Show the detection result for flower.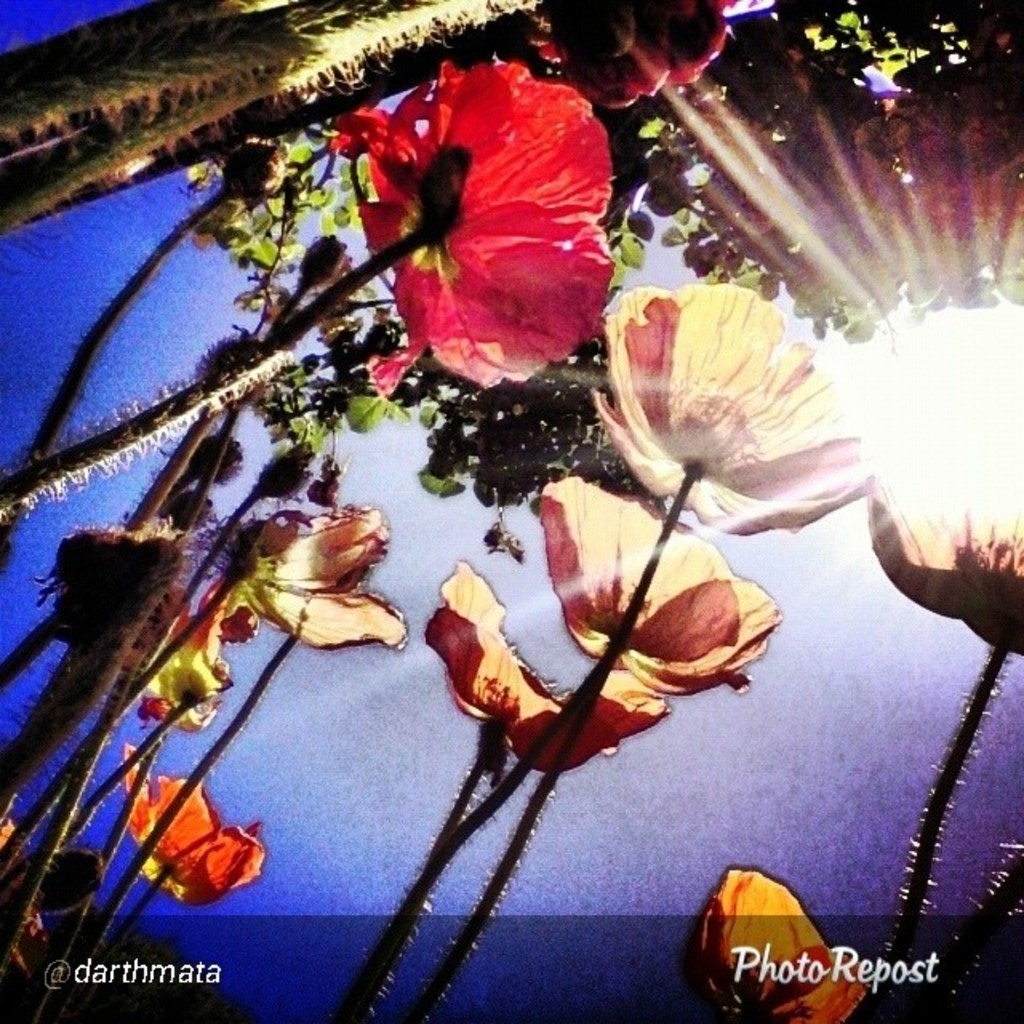
318, 45, 611, 408.
